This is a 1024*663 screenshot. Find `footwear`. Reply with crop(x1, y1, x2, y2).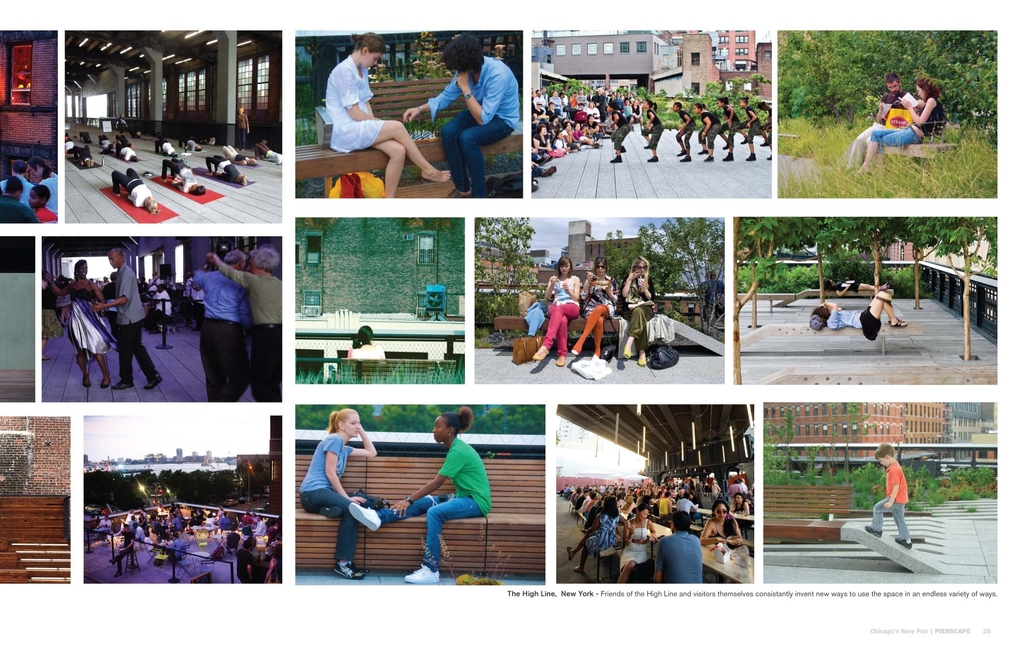
crop(109, 381, 130, 389).
